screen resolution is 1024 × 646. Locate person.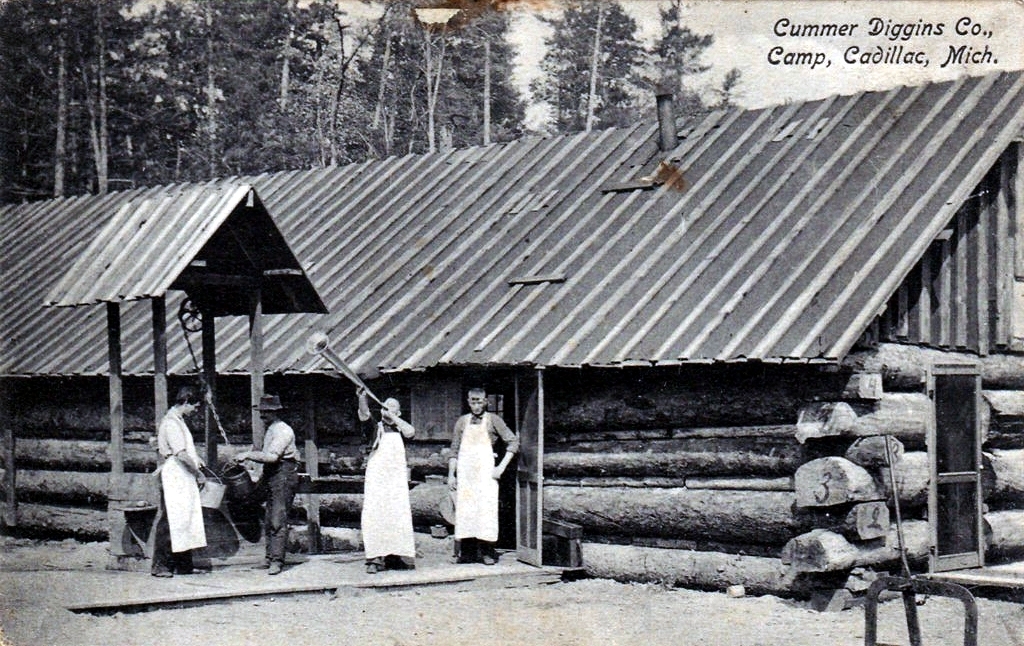
353/384/418/576.
